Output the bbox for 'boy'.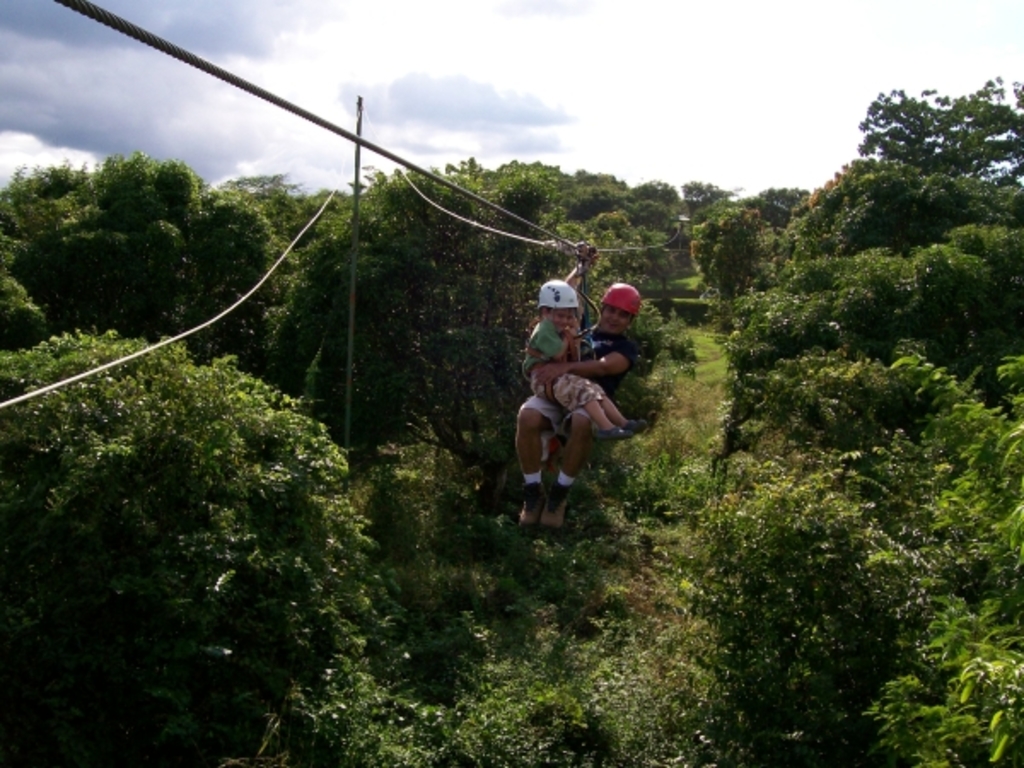
517,278,642,444.
